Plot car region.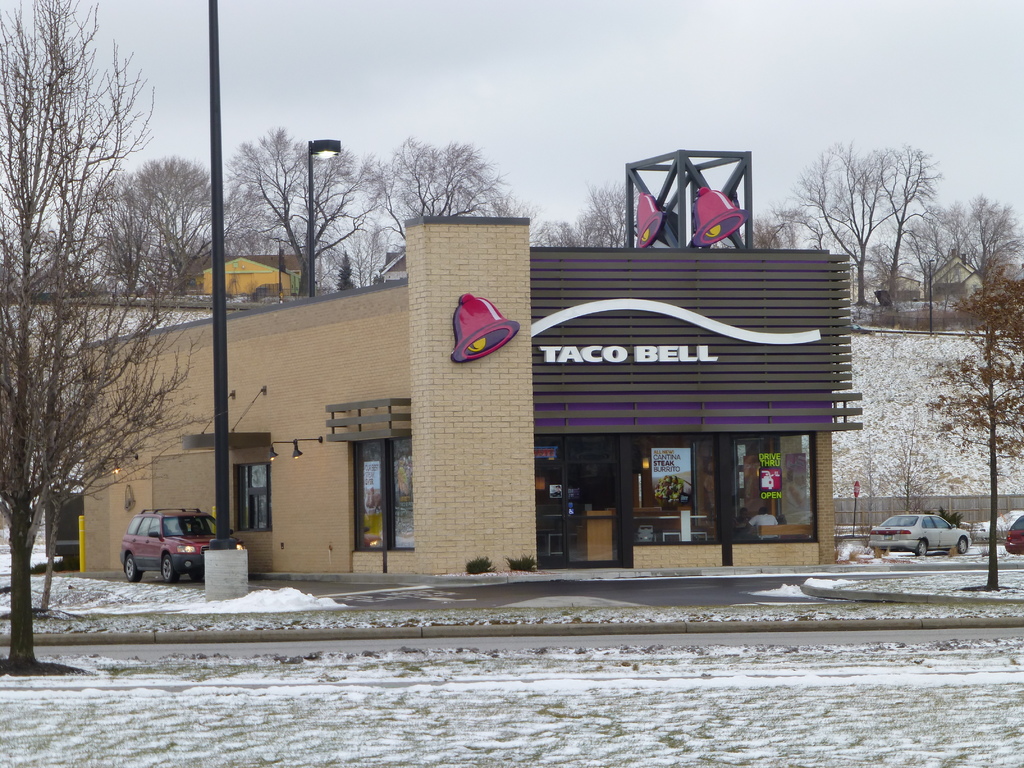
Plotted at <box>105,518,213,593</box>.
